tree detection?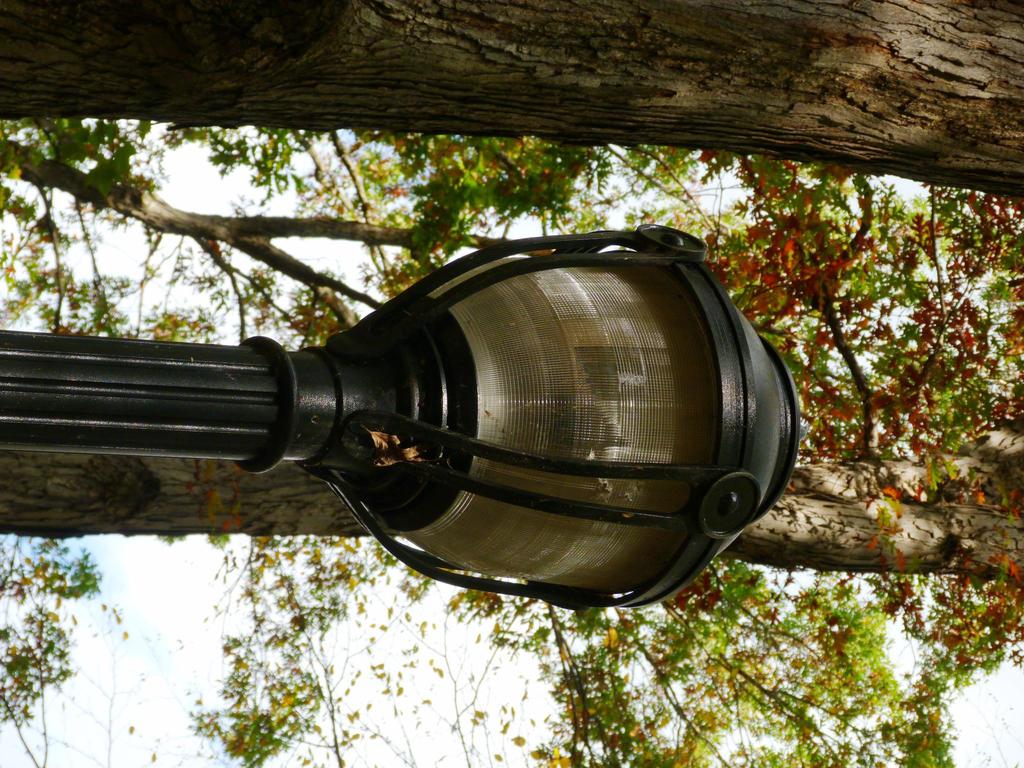
rect(0, 0, 1023, 198)
